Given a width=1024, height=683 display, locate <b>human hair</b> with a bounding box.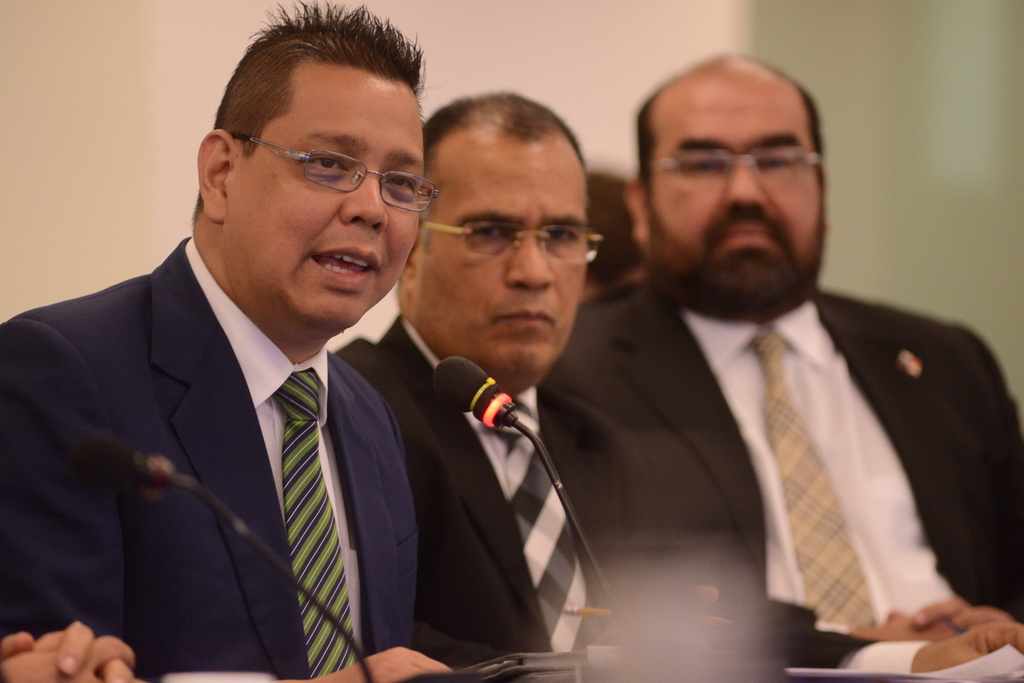
Located: 636/61/826/229.
